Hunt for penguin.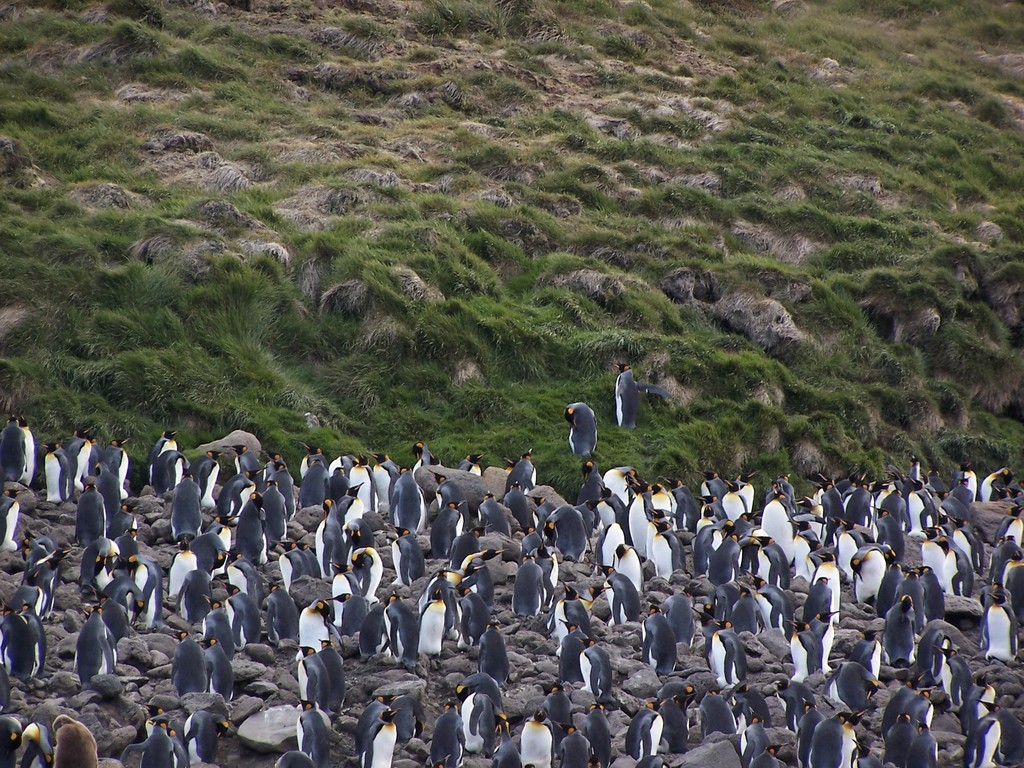
Hunted down at 257,450,285,481.
